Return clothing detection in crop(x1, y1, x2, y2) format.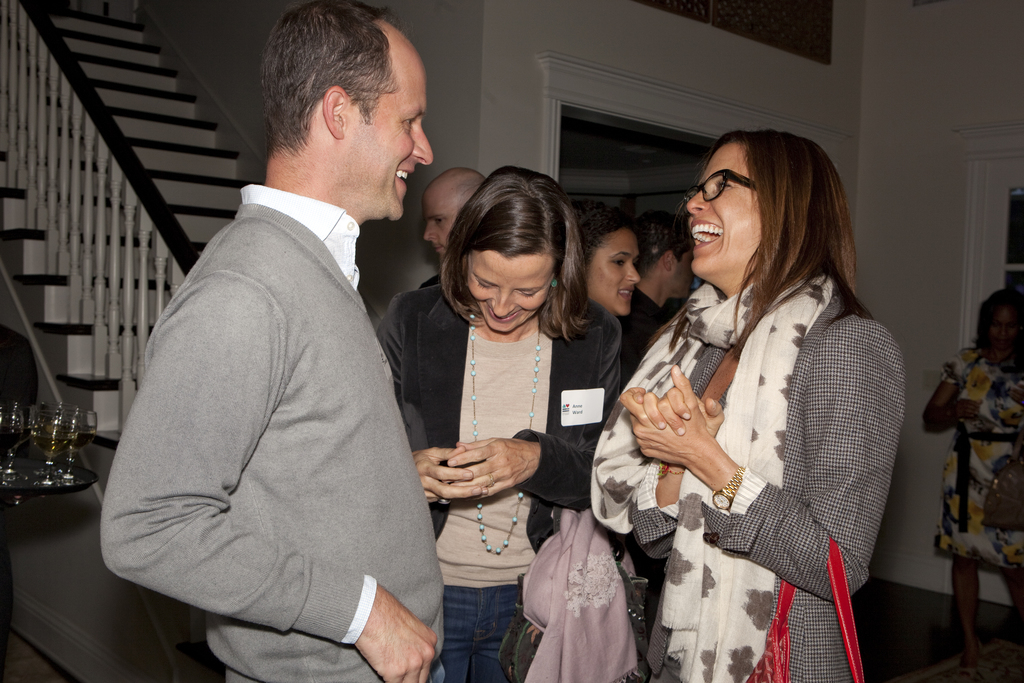
crop(632, 293, 662, 368).
